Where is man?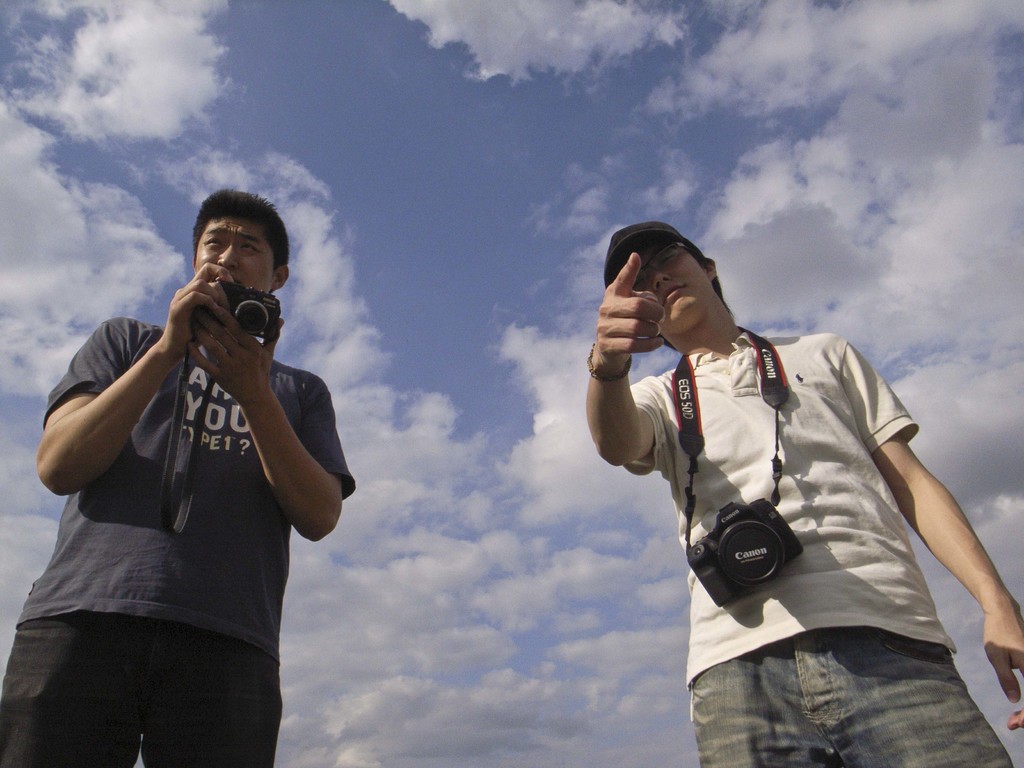
19:160:354:759.
